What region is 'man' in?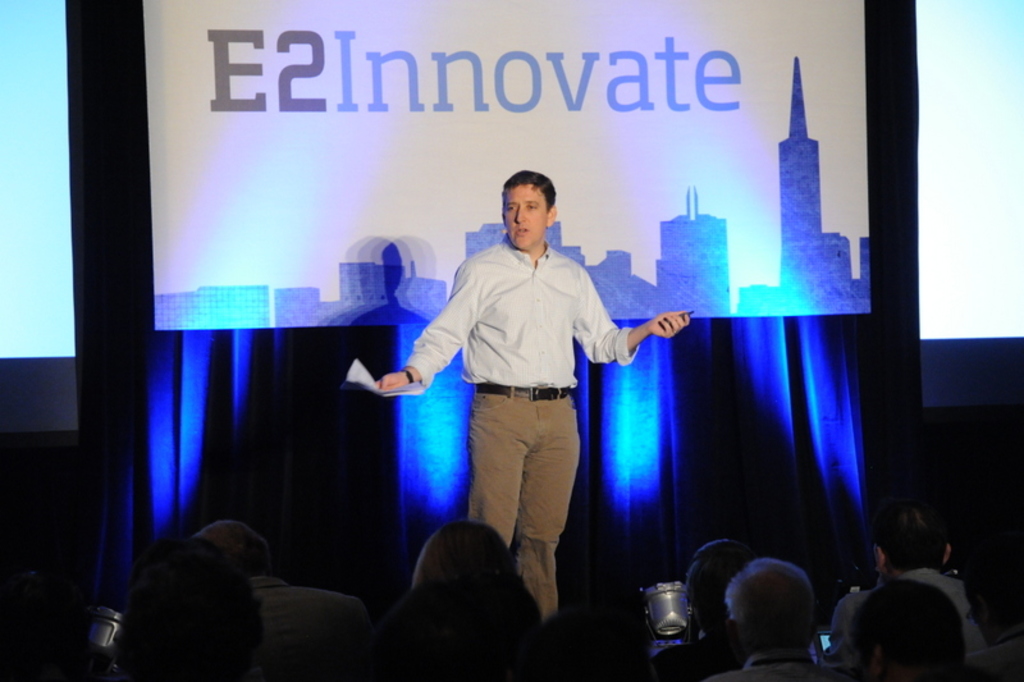
bbox=(850, 575, 973, 681).
